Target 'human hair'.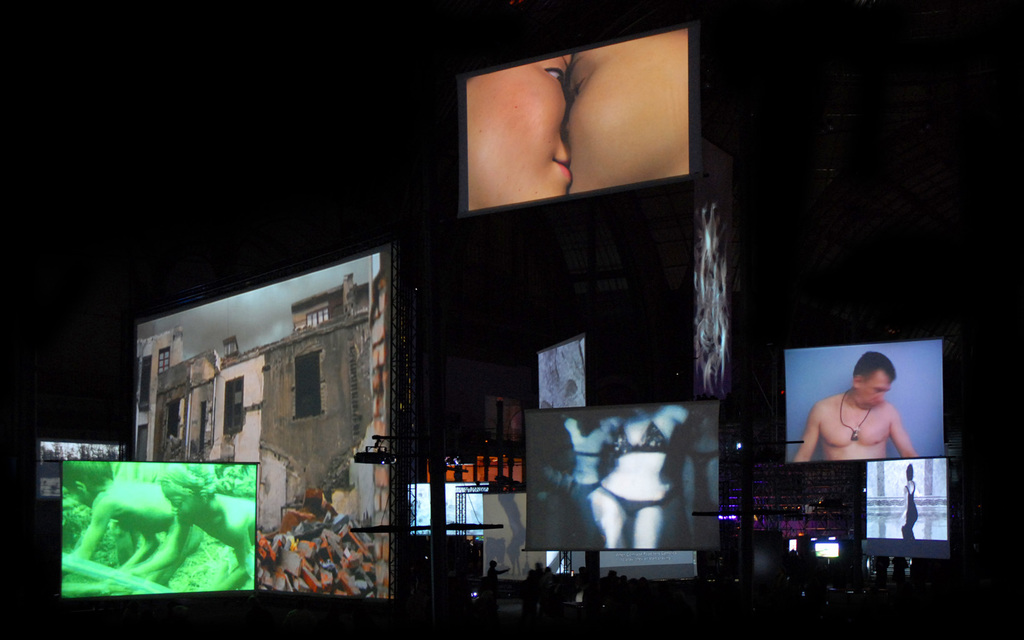
Target region: Rect(904, 465, 917, 488).
